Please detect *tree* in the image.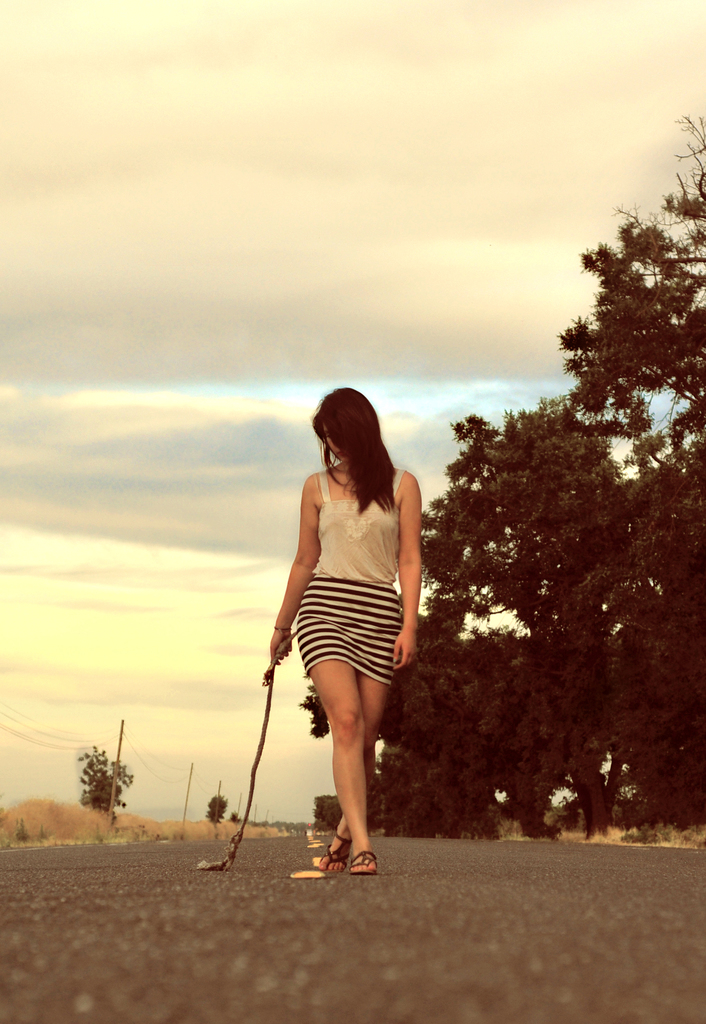
{"left": 301, "top": 113, "right": 705, "bottom": 858}.
